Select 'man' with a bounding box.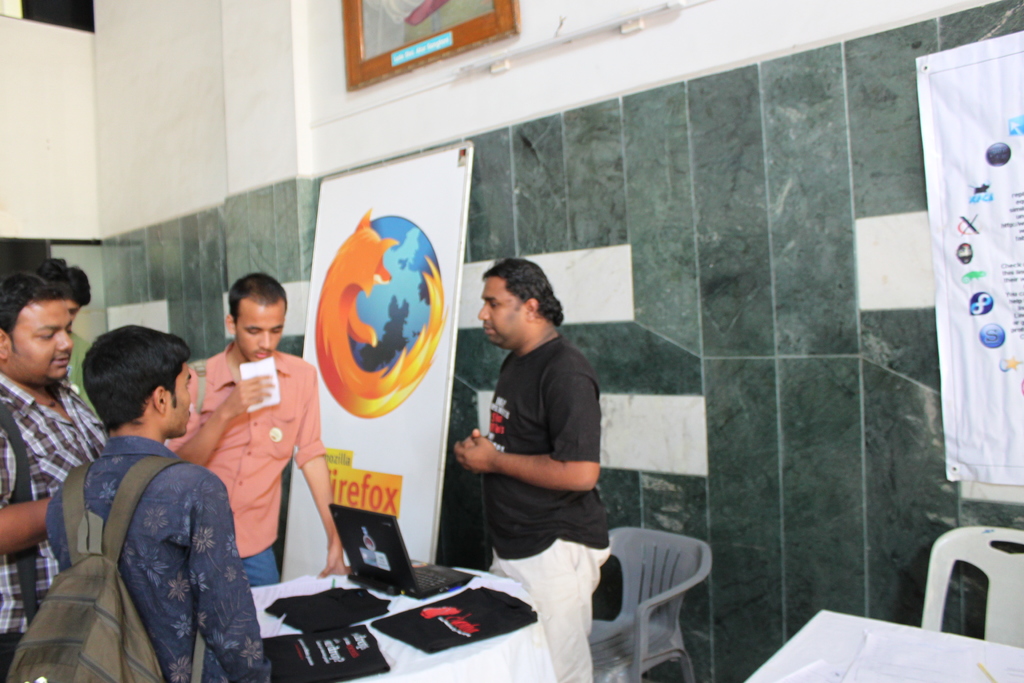
<bbox>161, 273, 352, 591</bbox>.
